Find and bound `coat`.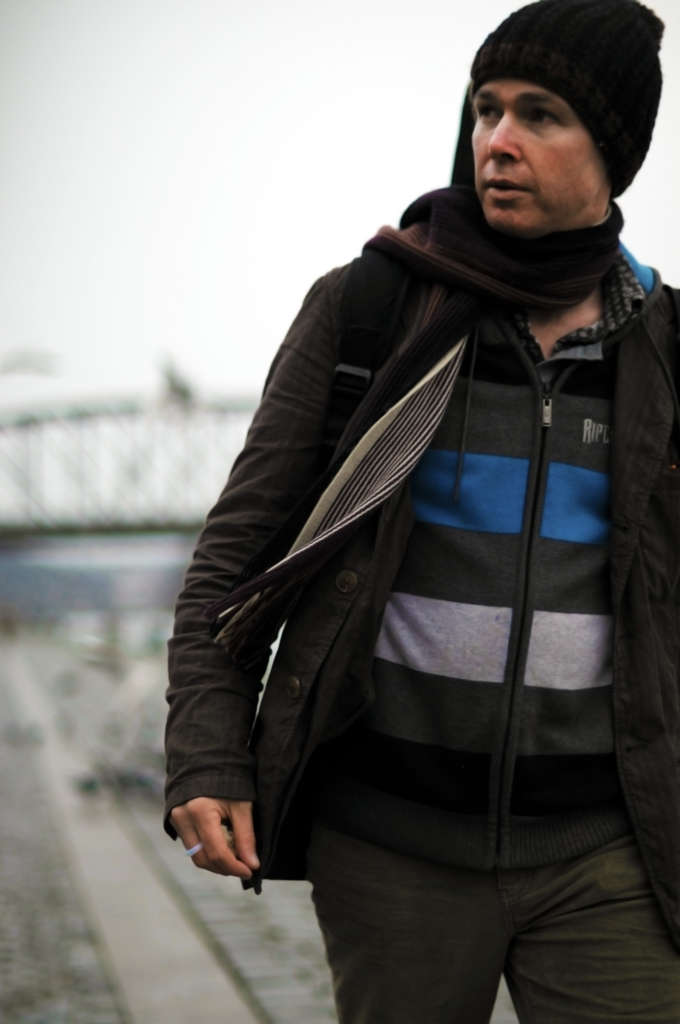
Bound: x1=177, y1=100, x2=667, y2=909.
